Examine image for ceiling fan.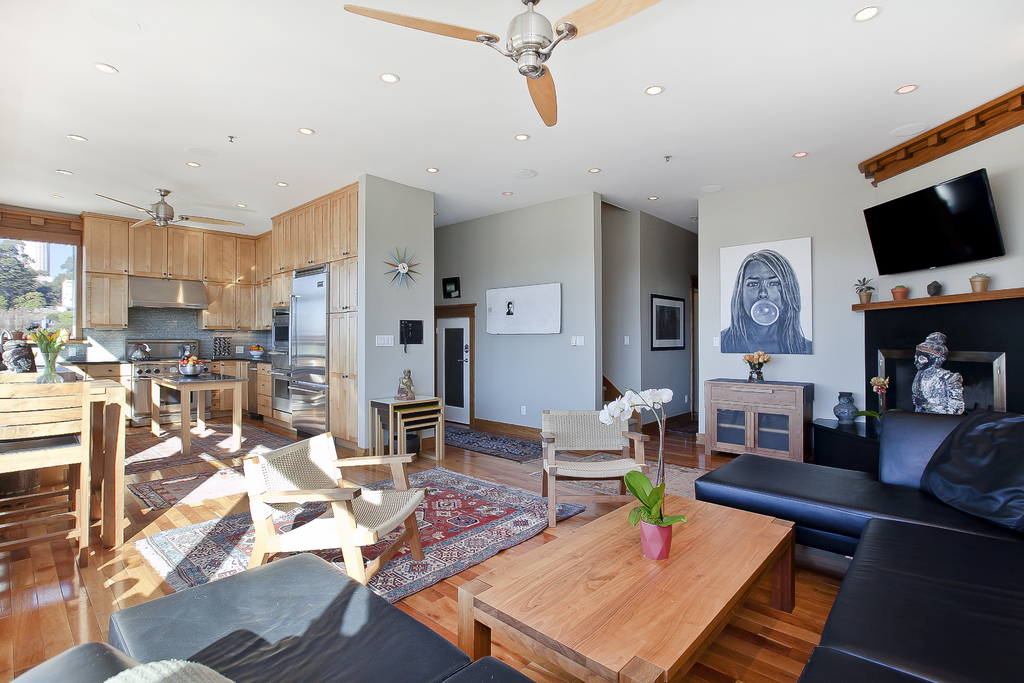
Examination result: 343/0/634/126.
